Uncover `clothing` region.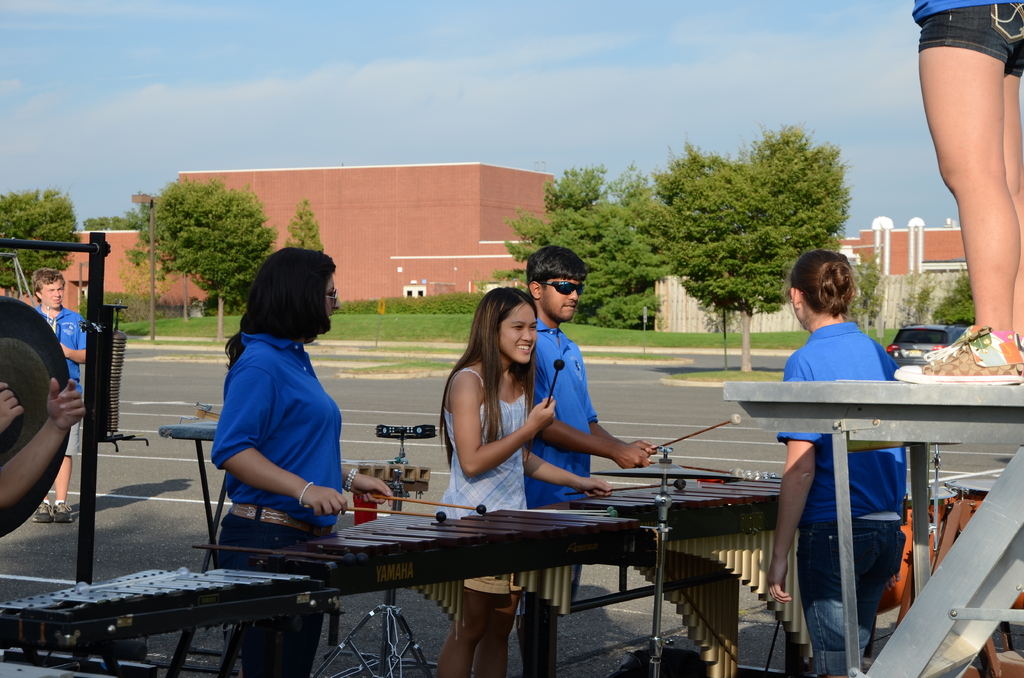
Uncovered: <region>775, 322, 911, 676</region>.
